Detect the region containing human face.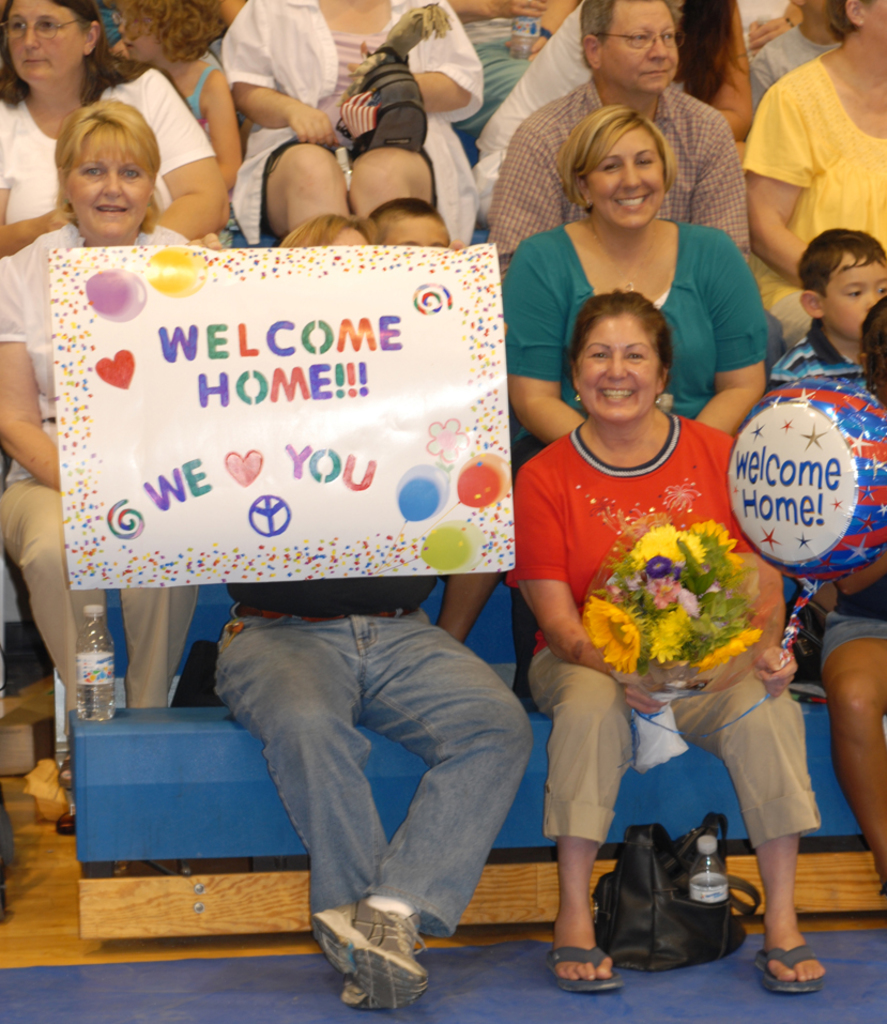
<box>3,0,89,87</box>.
